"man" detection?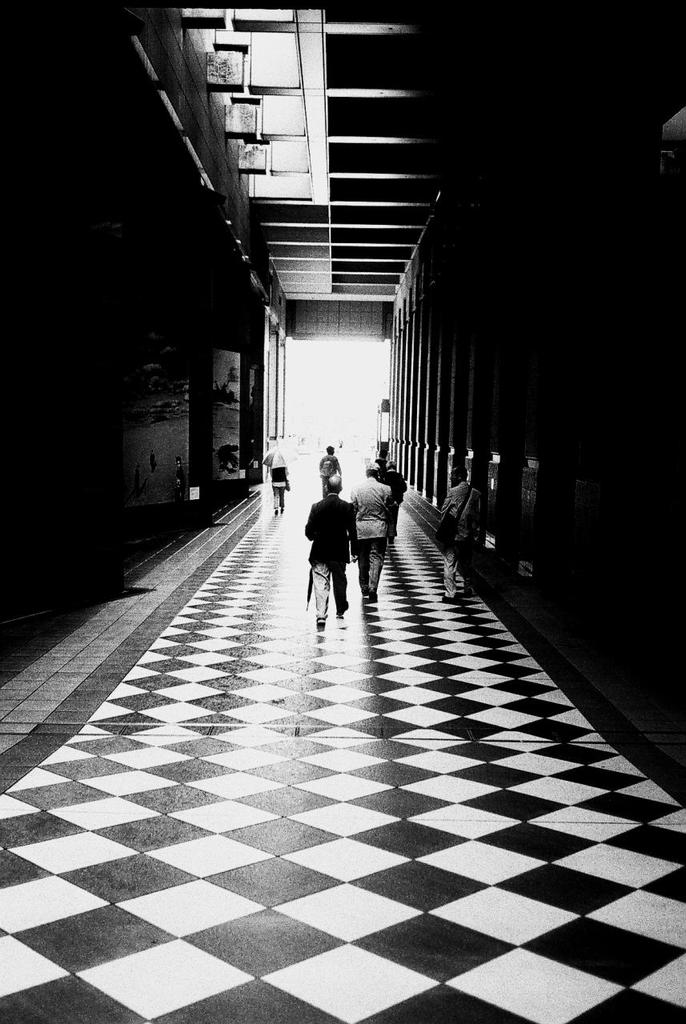
rect(350, 462, 388, 602)
